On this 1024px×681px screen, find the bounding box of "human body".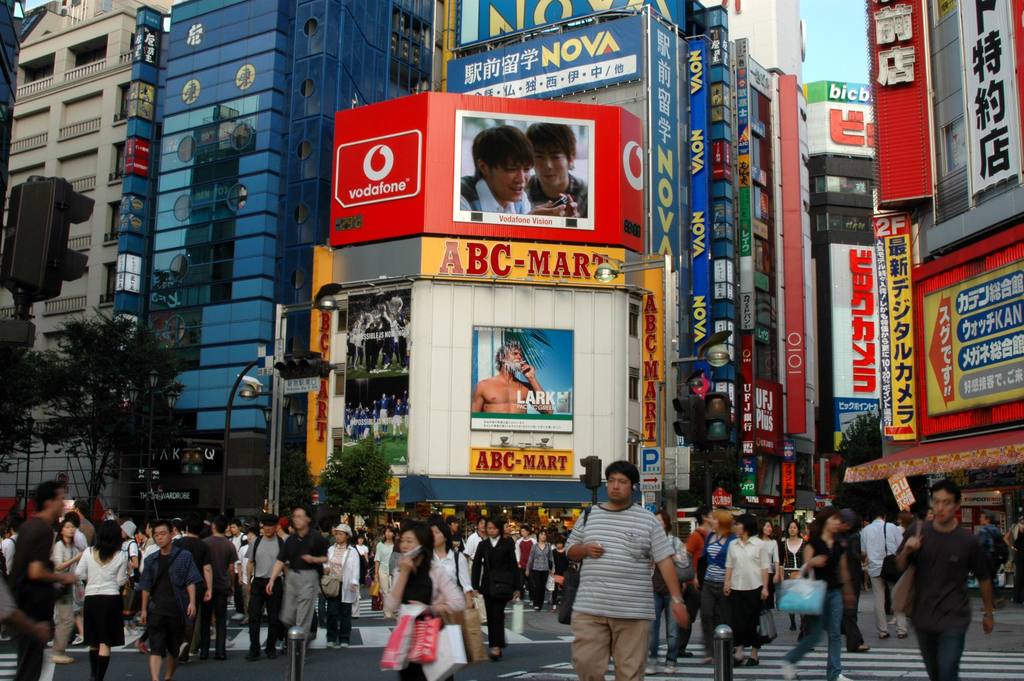
Bounding box: crop(206, 532, 232, 653).
